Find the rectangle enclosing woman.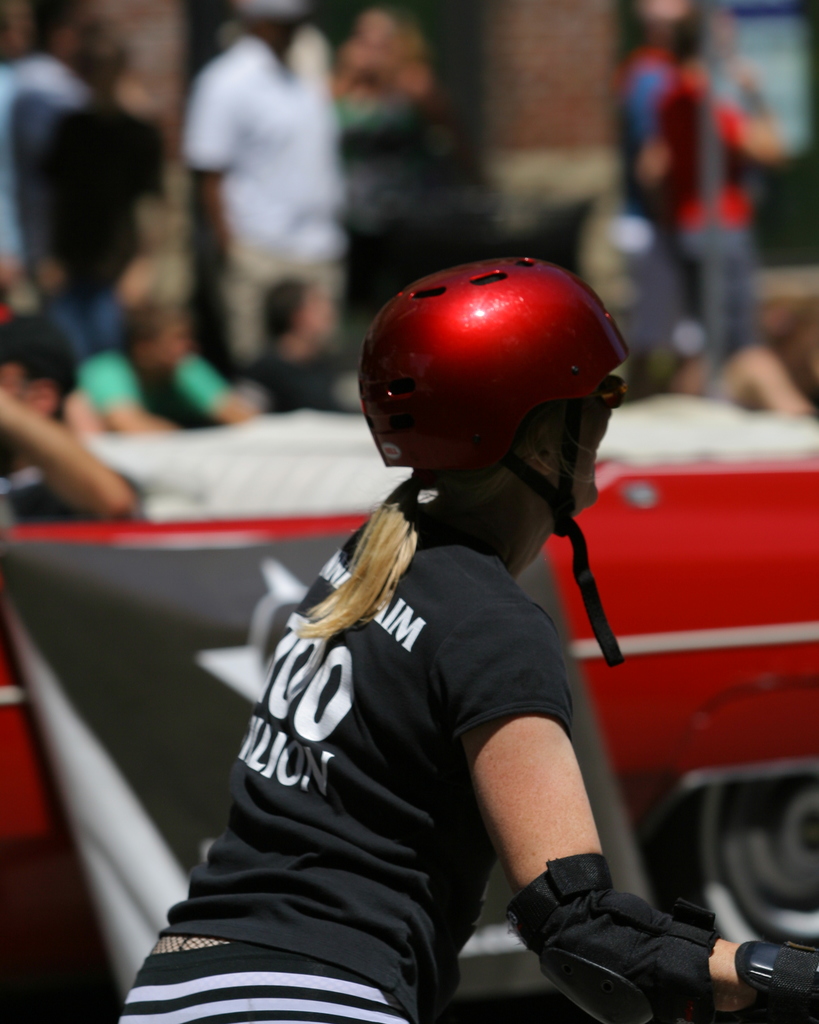
l=118, t=255, r=818, b=1023.
